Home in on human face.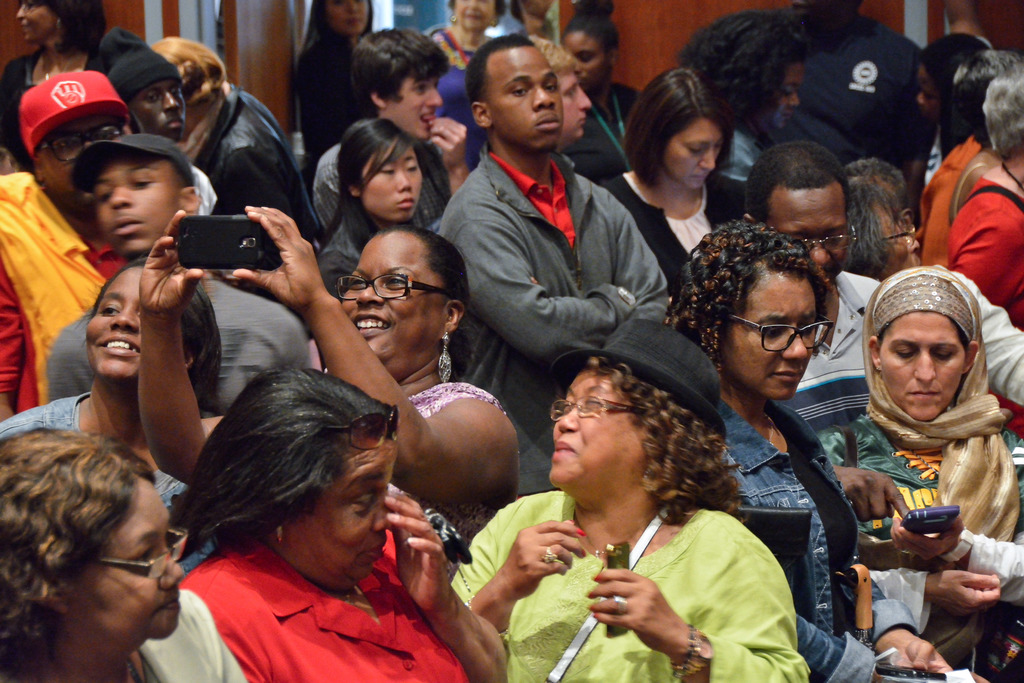
Homed in at pyautogui.locateOnScreen(335, 226, 439, 357).
